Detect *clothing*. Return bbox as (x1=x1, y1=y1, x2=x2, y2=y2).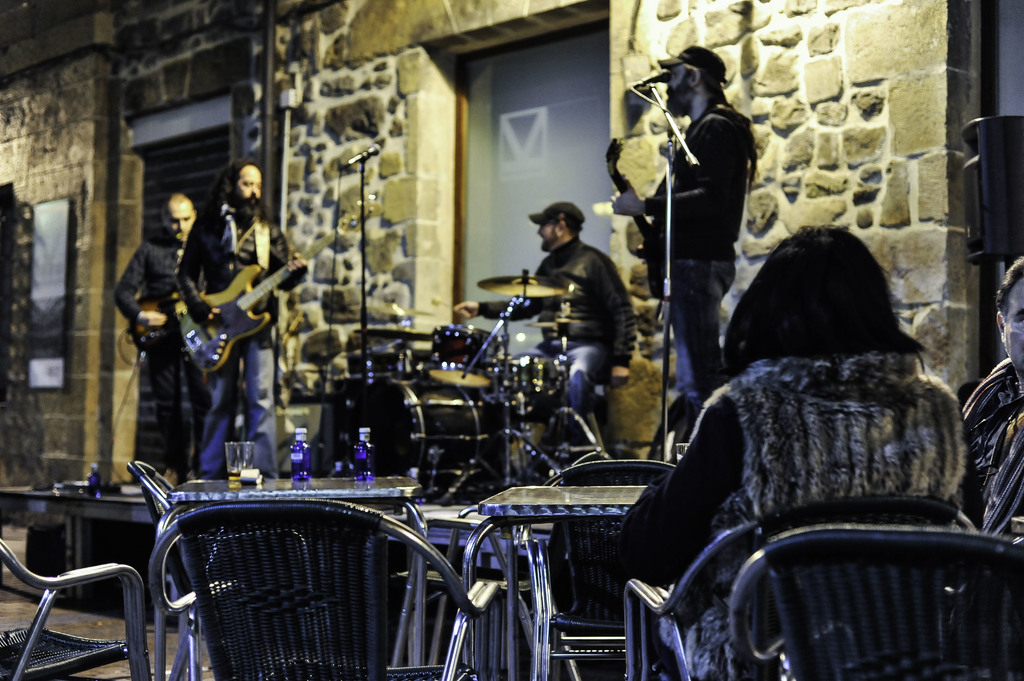
(x1=615, y1=351, x2=961, y2=680).
